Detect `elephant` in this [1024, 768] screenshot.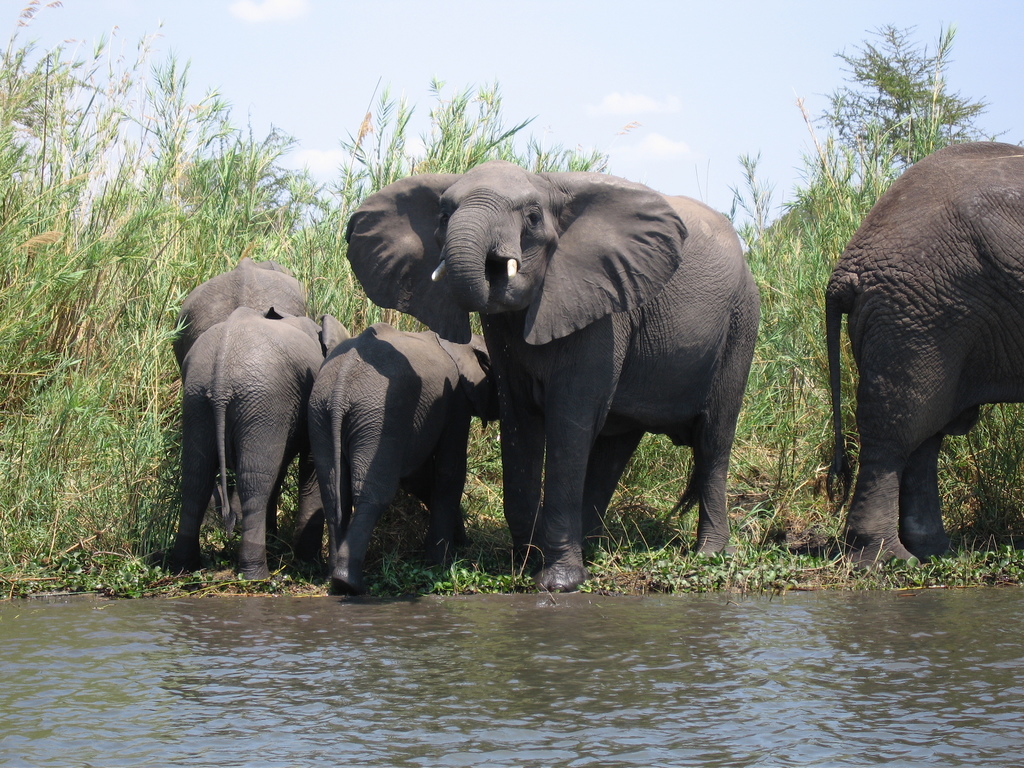
Detection: left=137, top=305, right=346, bottom=594.
